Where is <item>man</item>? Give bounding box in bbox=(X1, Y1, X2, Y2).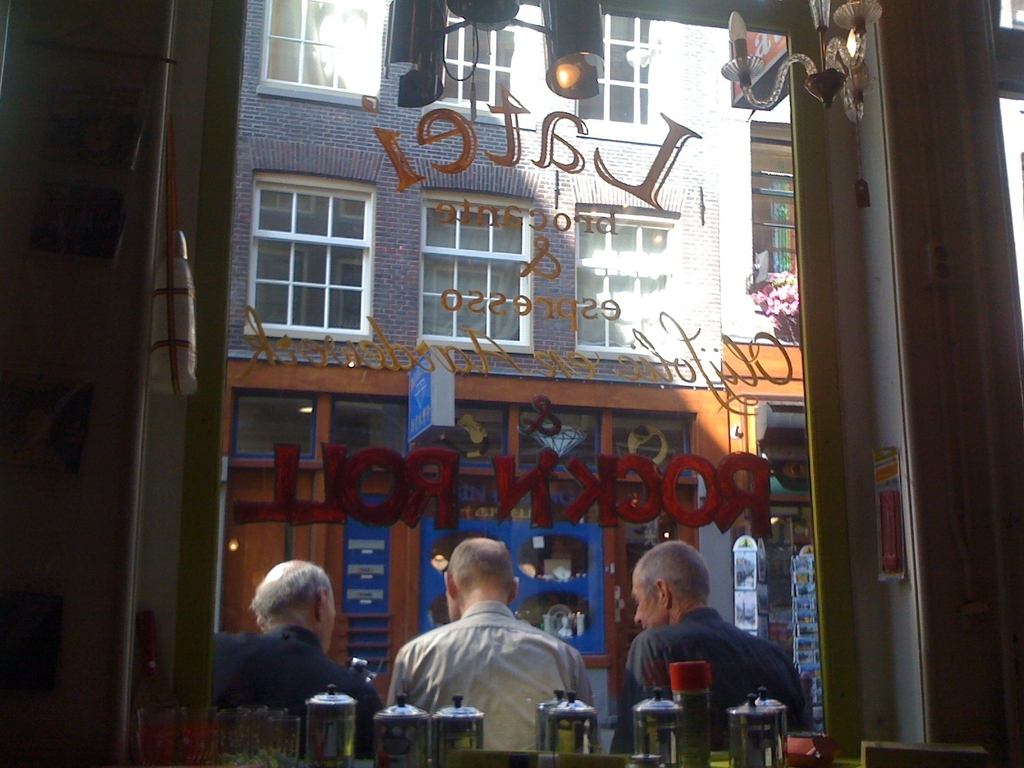
bbox=(604, 539, 817, 756).
